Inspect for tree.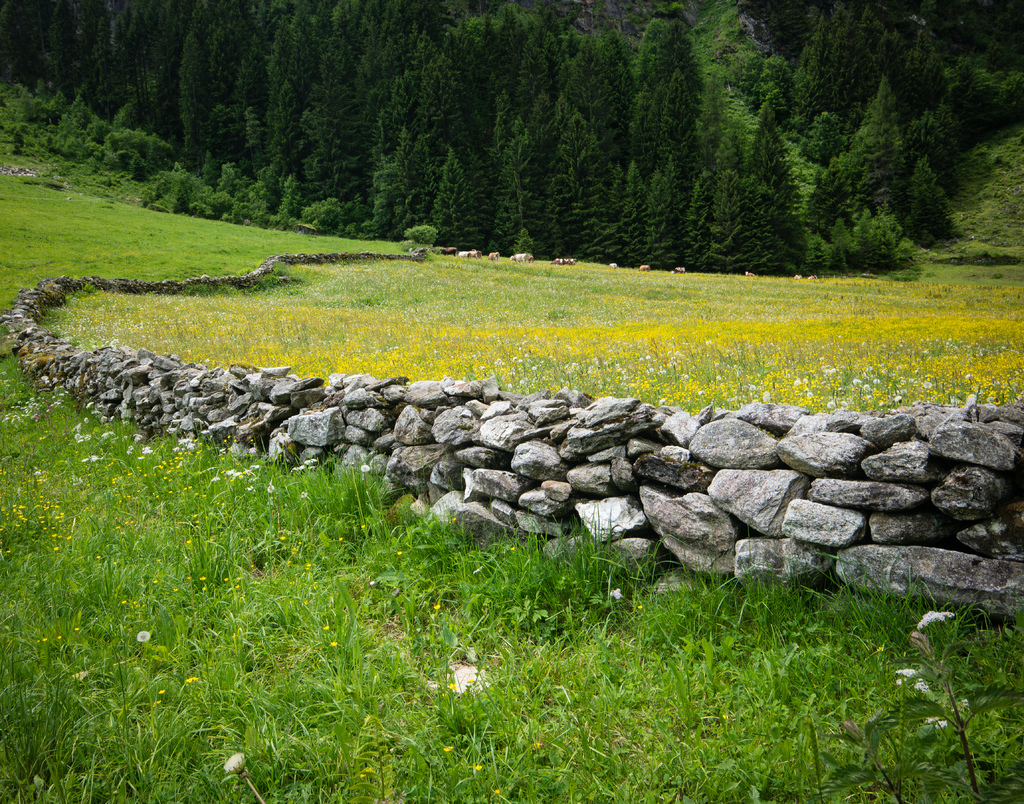
Inspection: select_region(288, 40, 370, 243).
